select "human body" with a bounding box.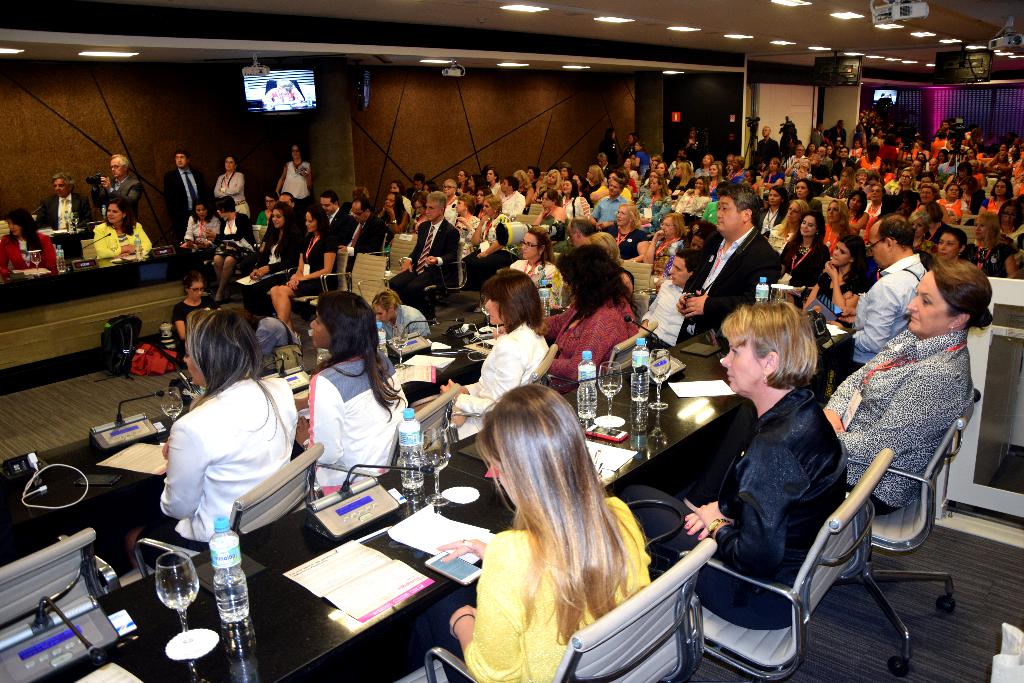
rect(450, 488, 655, 682).
